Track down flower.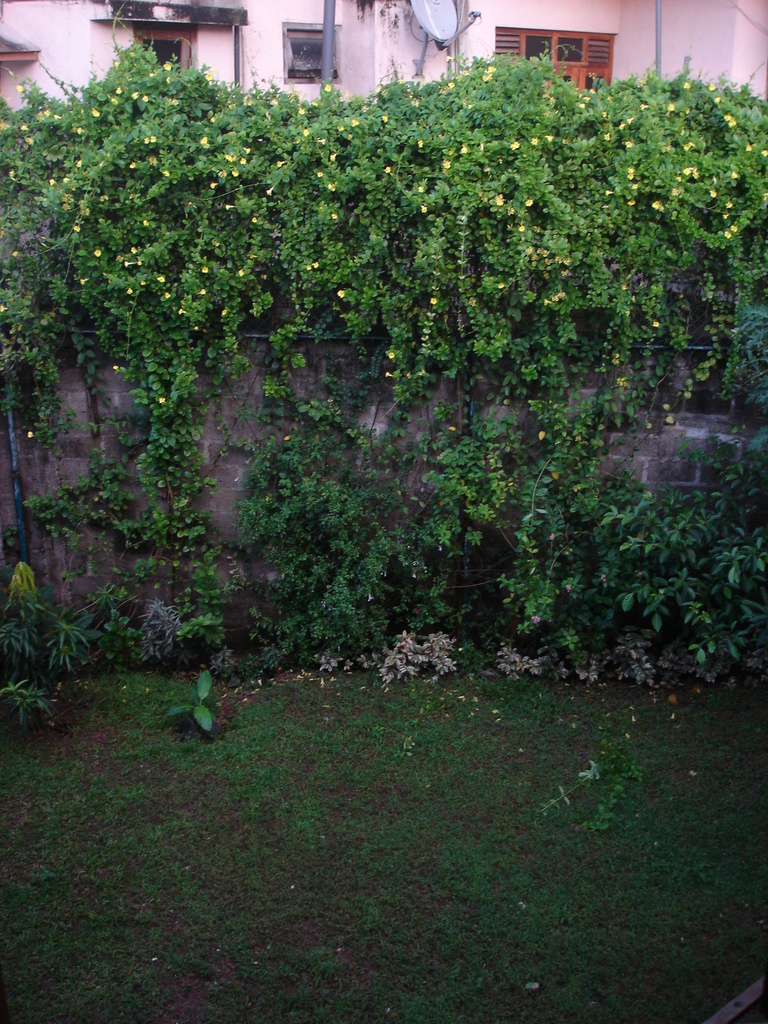
Tracked to <bbox>100, 192, 109, 201</bbox>.
